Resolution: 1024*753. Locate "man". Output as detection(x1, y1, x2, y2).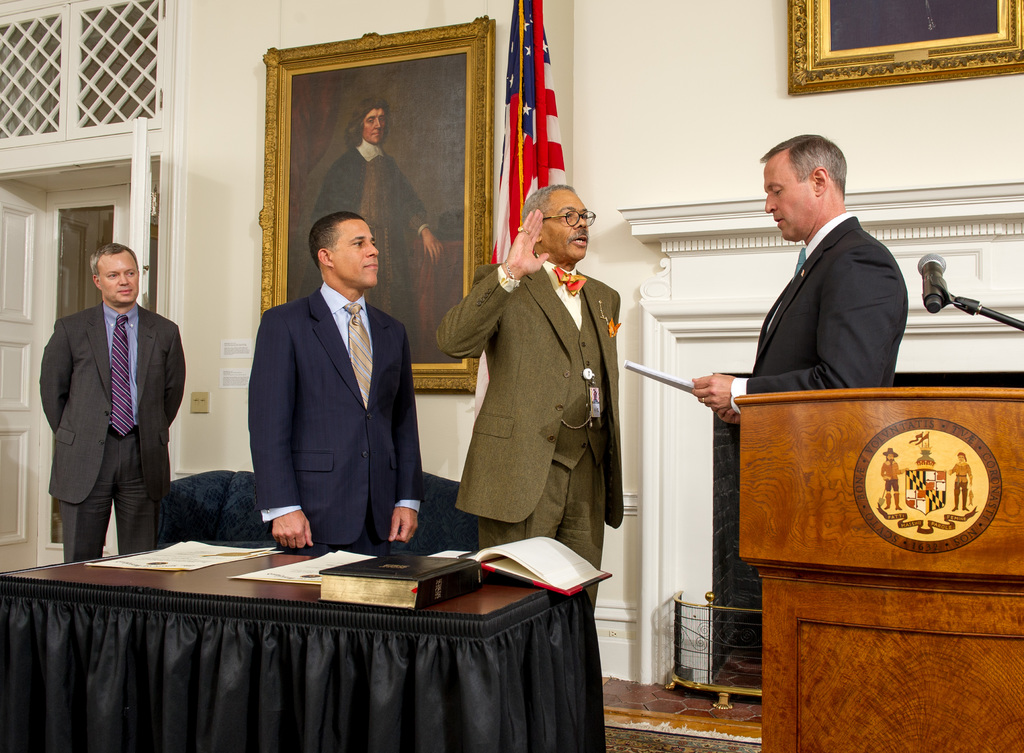
detection(725, 135, 927, 422).
